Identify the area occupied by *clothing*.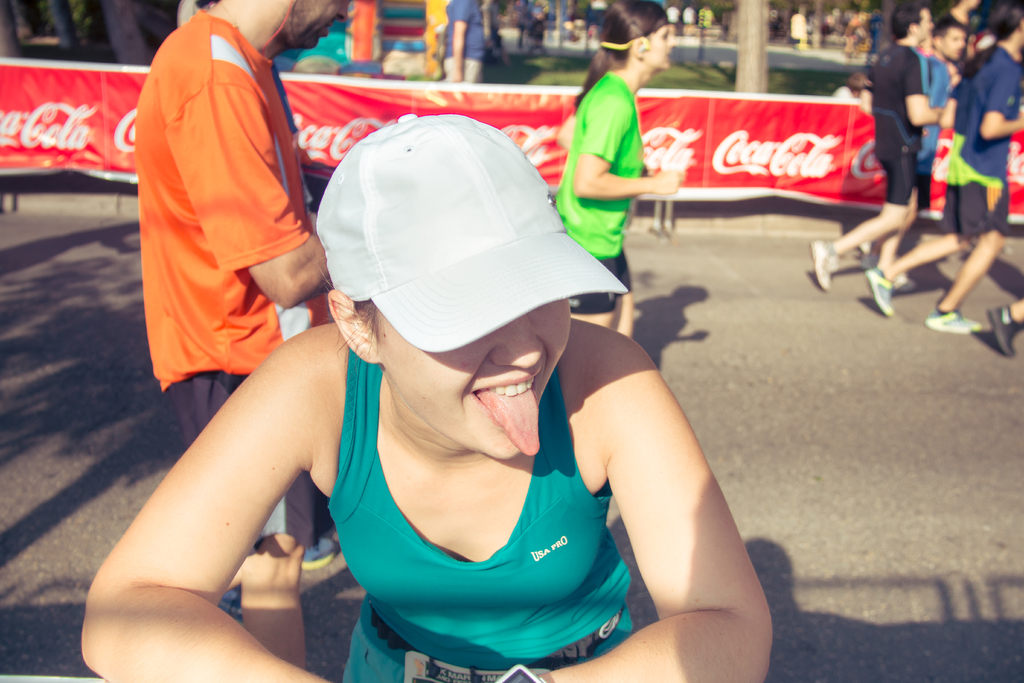
Area: [x1=886, y1=33, x2=929, y2=204].
